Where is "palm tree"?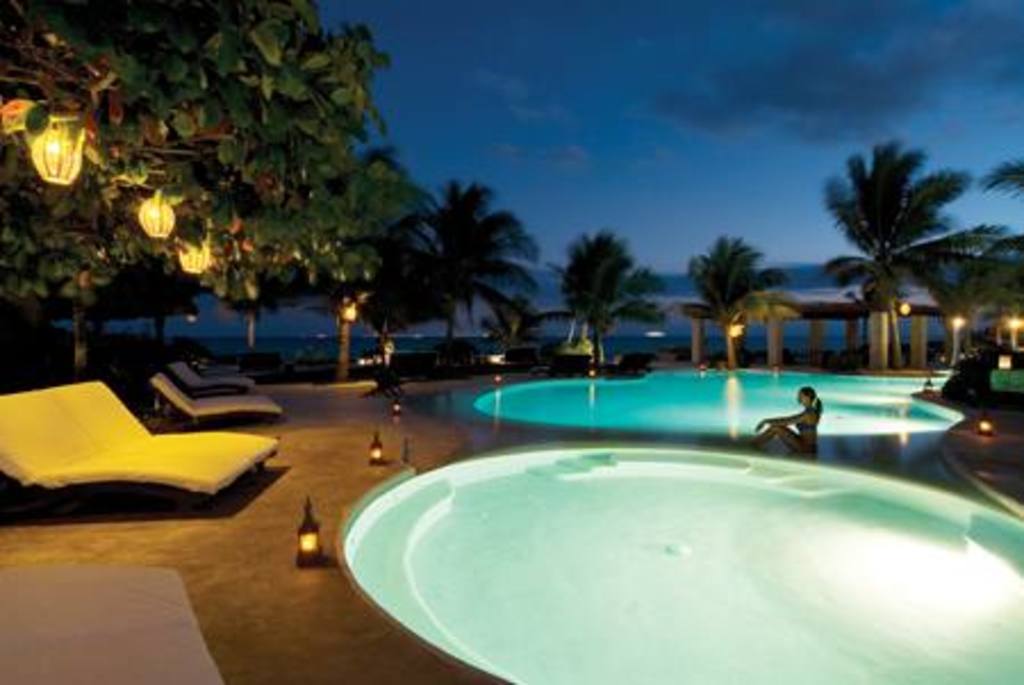
(378,223,437,375).
